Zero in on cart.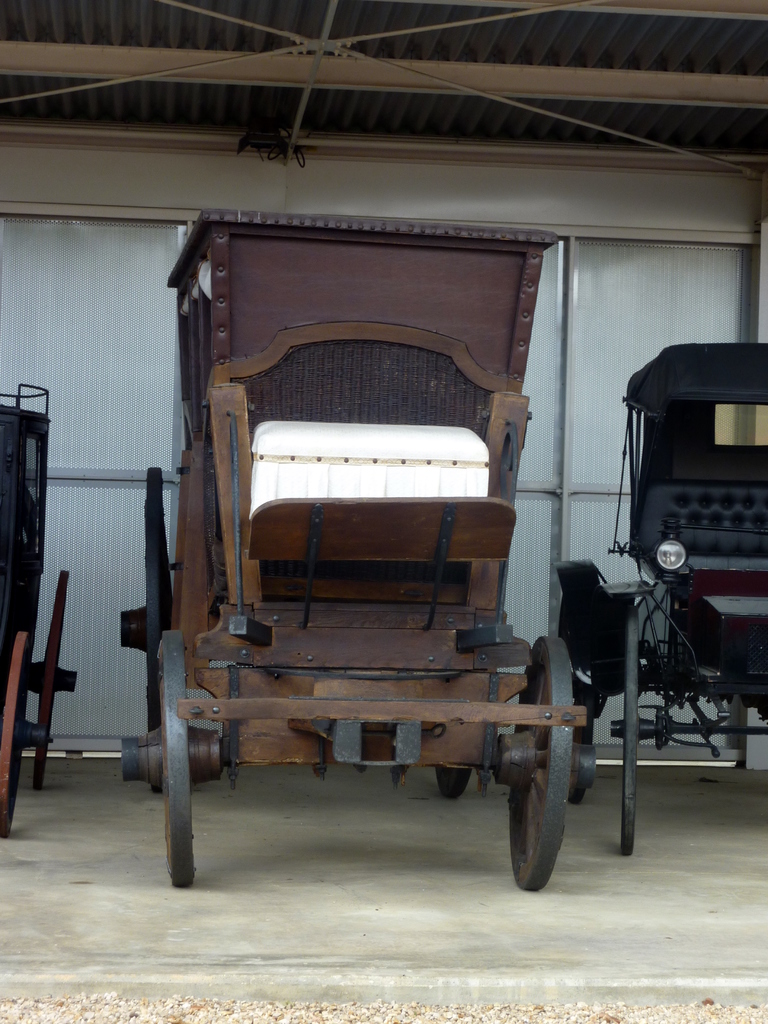
Zeroed in: (0, 383, 79, 840).
